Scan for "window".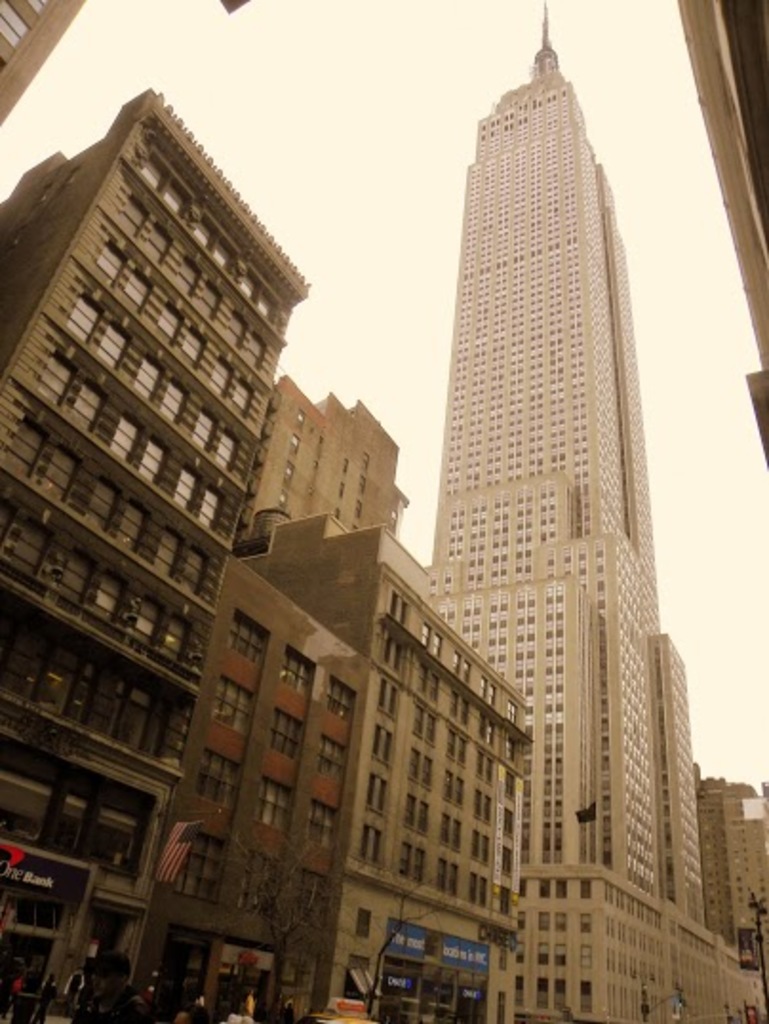
Scan result: bbox=[297, 407, 306, 424].
